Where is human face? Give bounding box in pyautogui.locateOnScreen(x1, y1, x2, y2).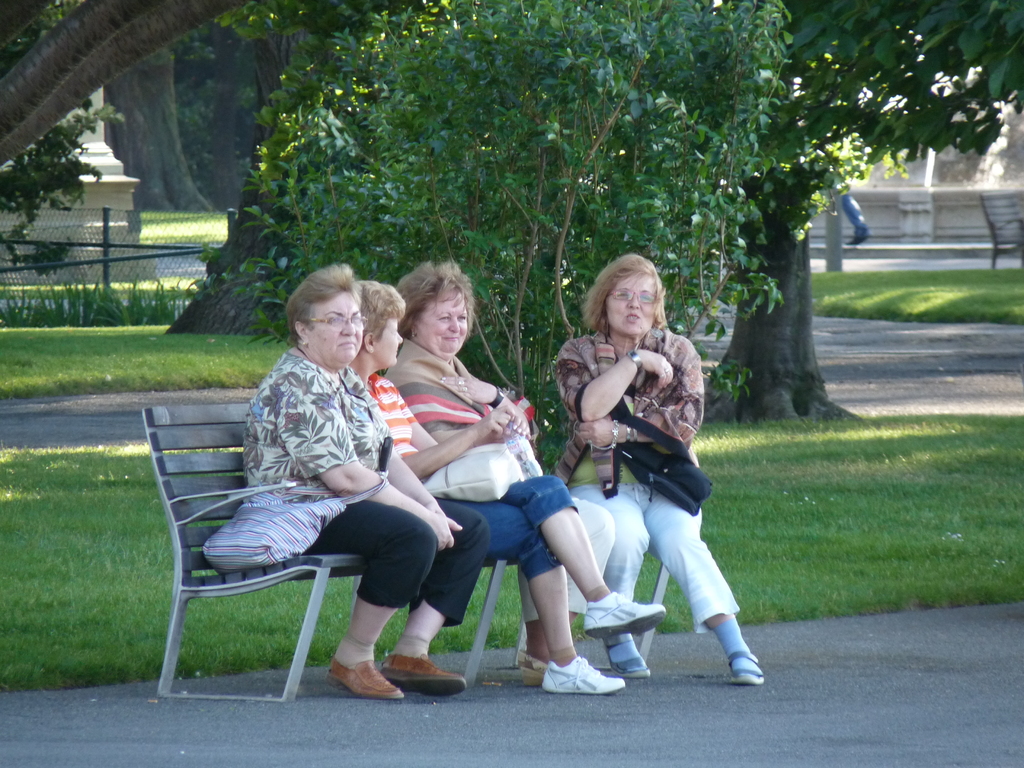
pyautogui.locateOnScreen(610, 278, 655, 335).
